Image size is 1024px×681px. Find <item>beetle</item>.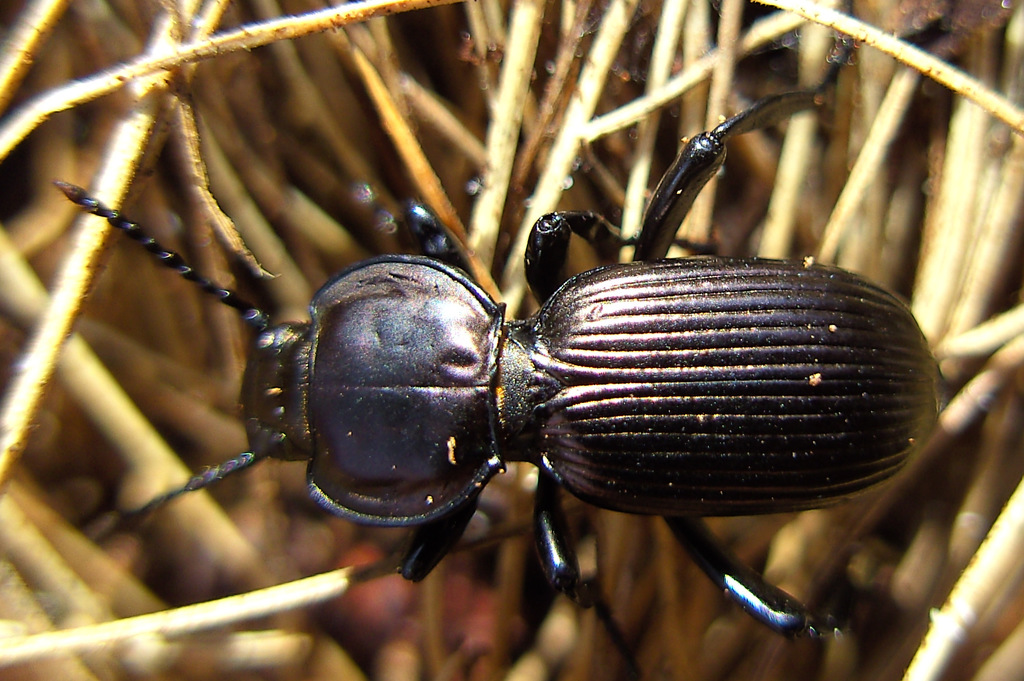
[x1=77, y1=60, x2=950, y2=650].
